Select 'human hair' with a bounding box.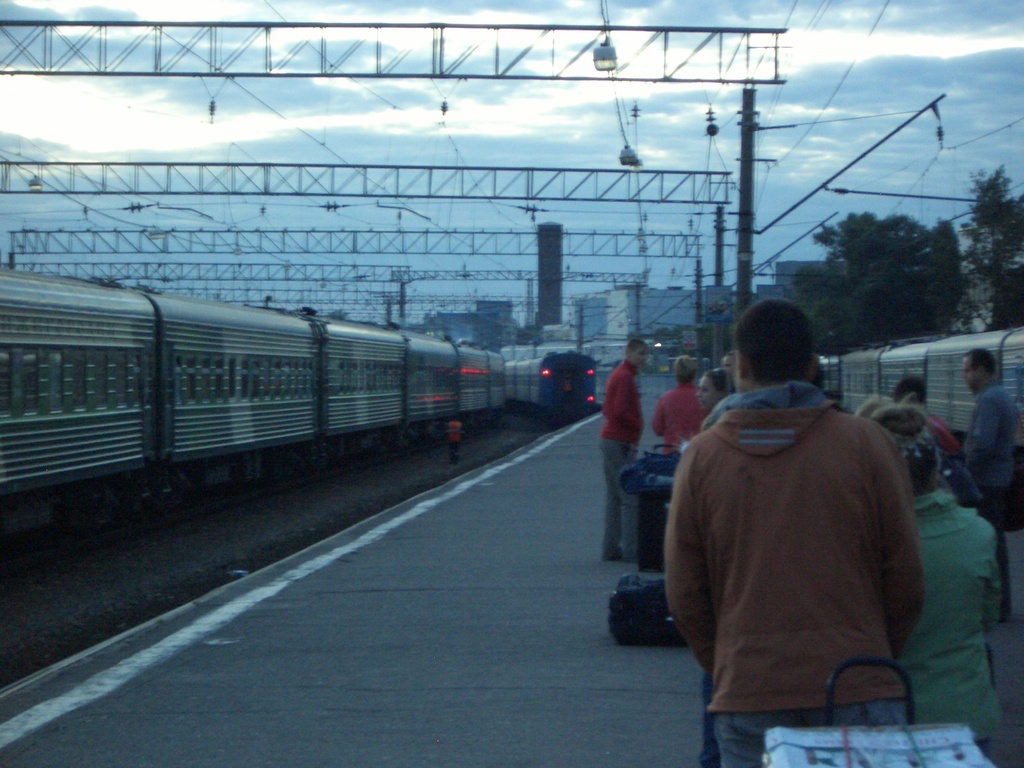
pyautogui.locateOnScreen(672, 354, 698, 387).
